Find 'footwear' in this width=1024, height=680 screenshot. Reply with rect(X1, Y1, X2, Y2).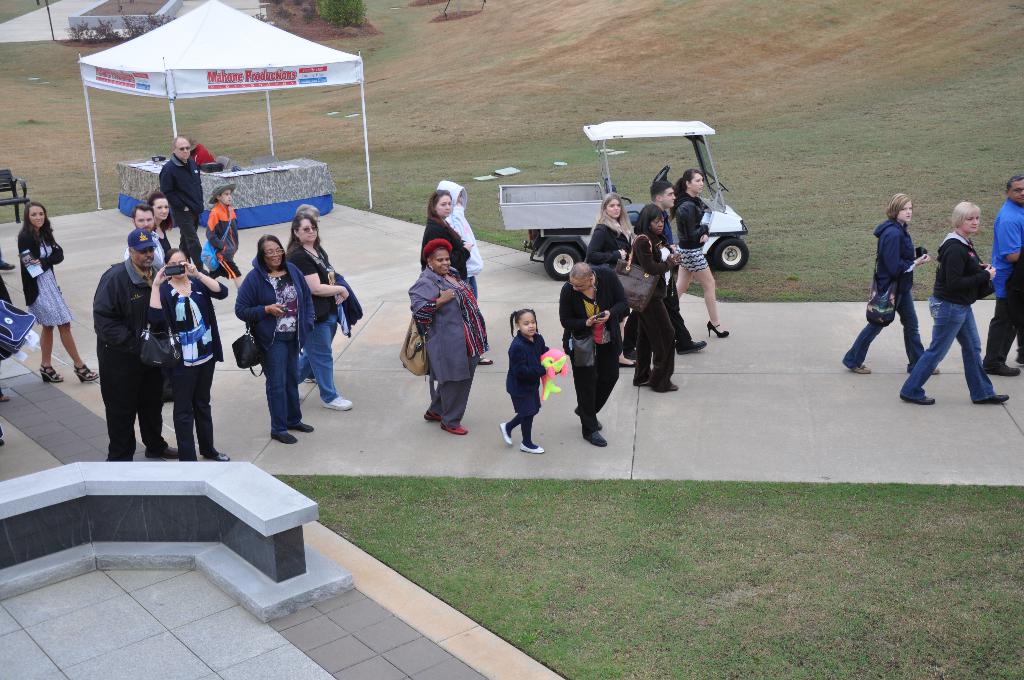
rect(572, 421, 609, 447).
